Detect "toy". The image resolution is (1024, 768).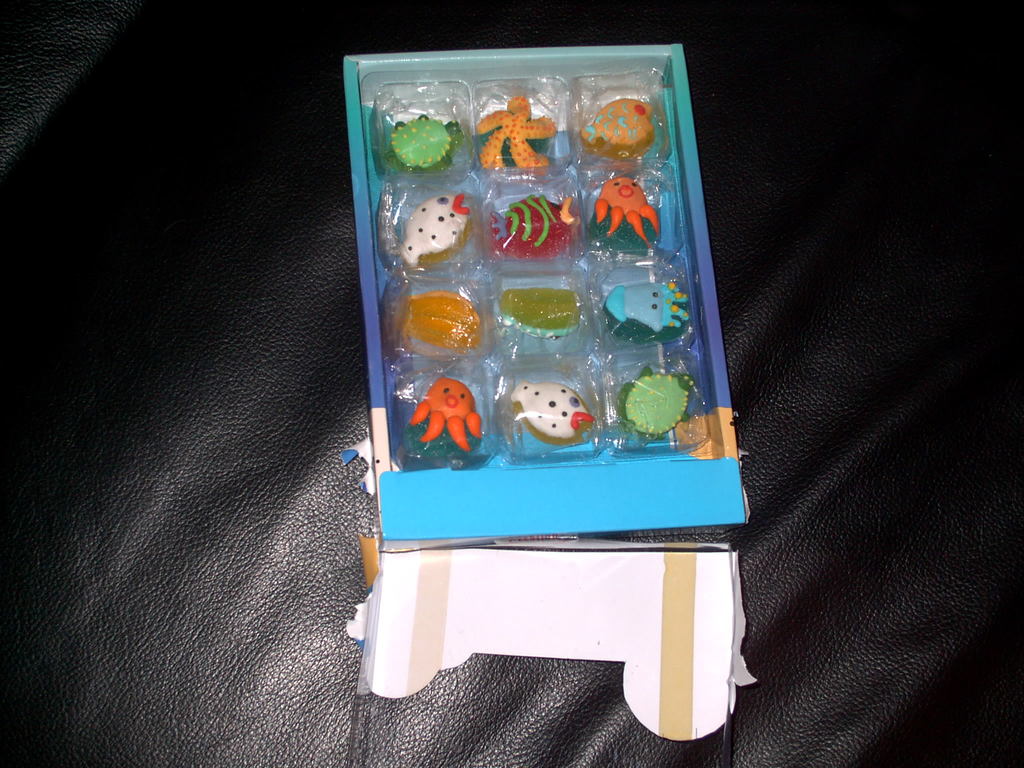
(left=388, top=111, right=461, bottom=174).
